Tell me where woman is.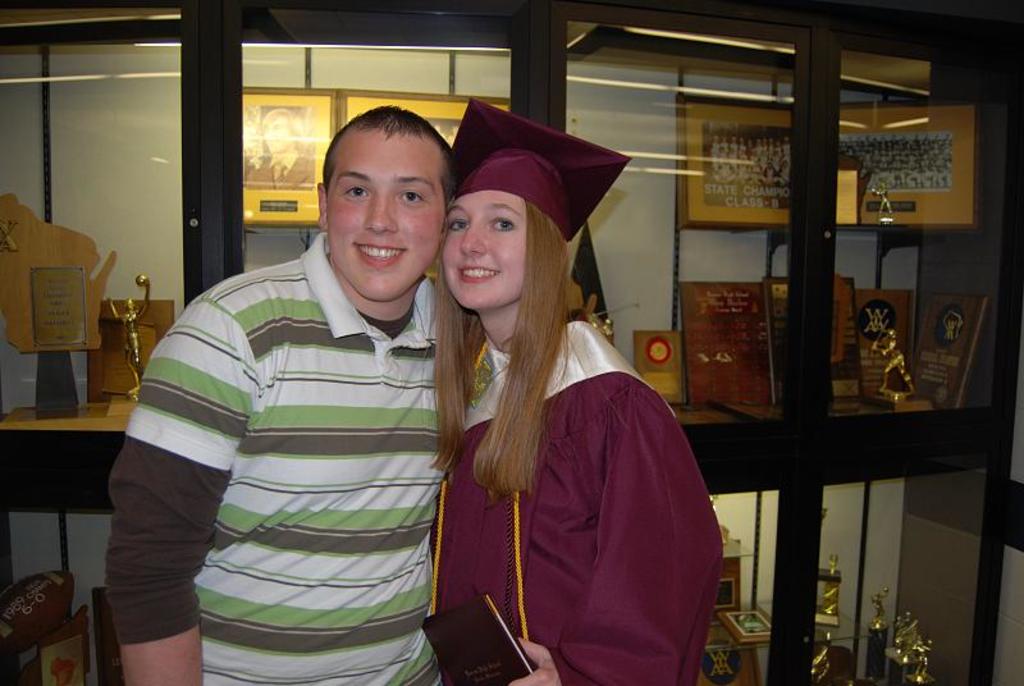
woman is at <bbox>416, 137, 704, 685</bbox>.
